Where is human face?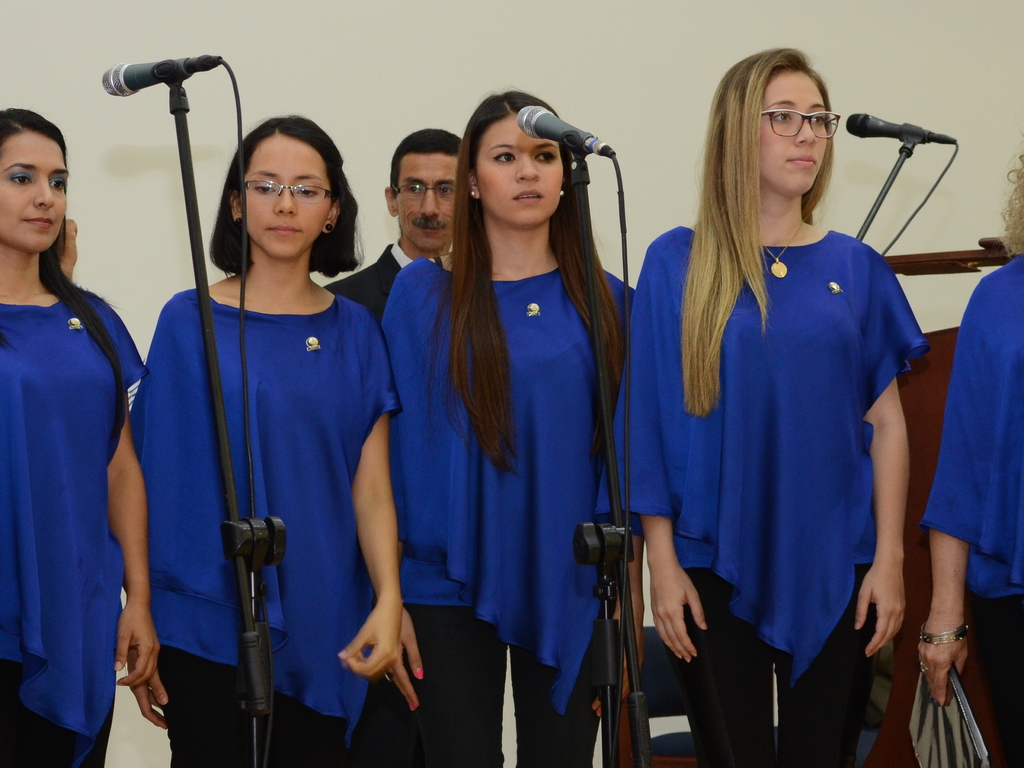
Rect(1, 125, 66, 252).
